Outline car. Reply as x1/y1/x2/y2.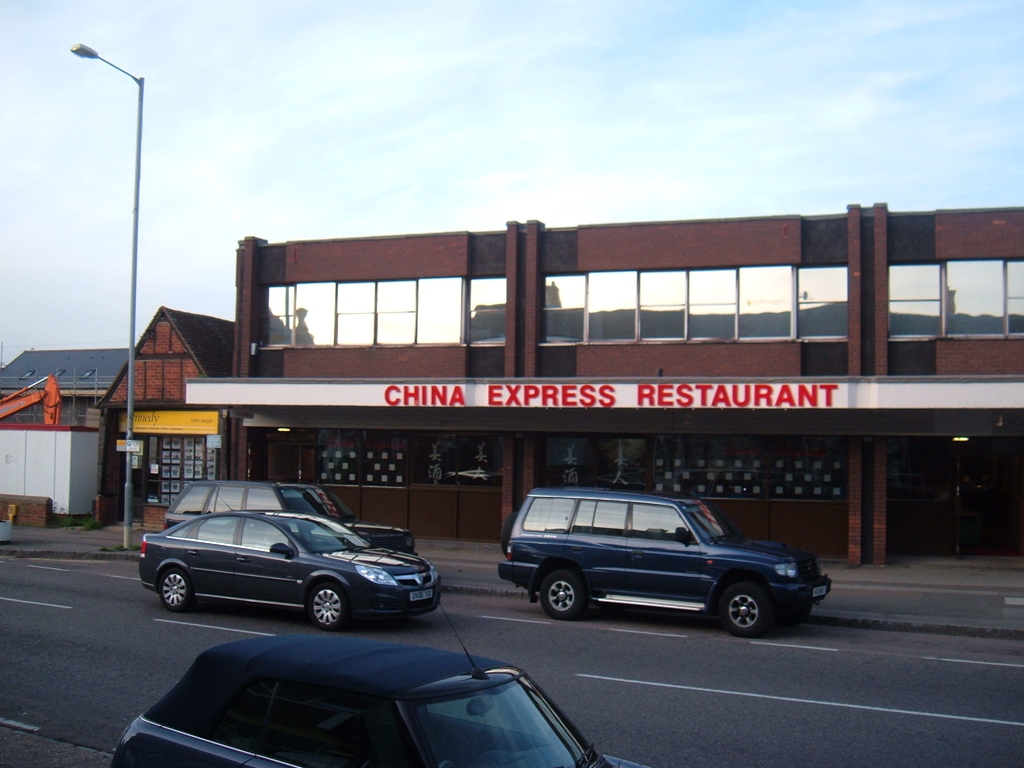
495/492/834/621.
